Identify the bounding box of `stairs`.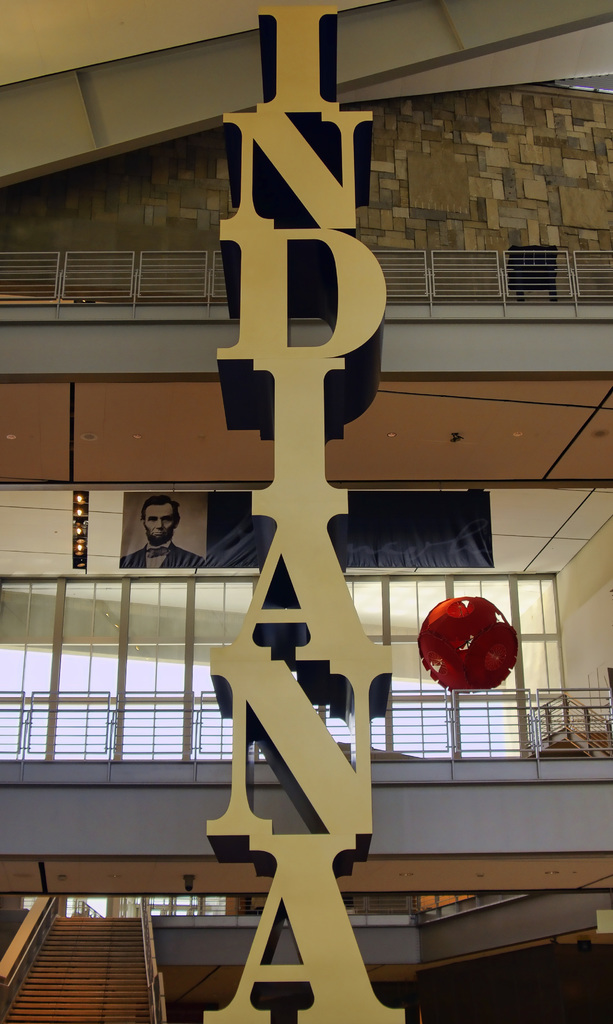
1 912 152 1023.
